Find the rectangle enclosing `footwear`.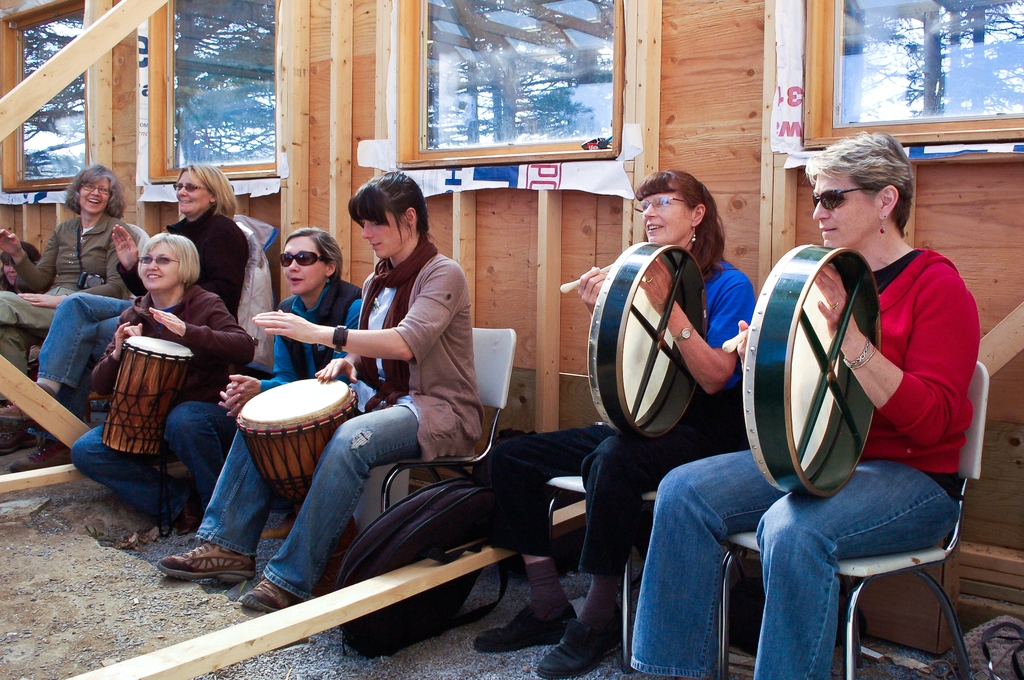
[x1=257, y1=506, x2=301, y2=537].
